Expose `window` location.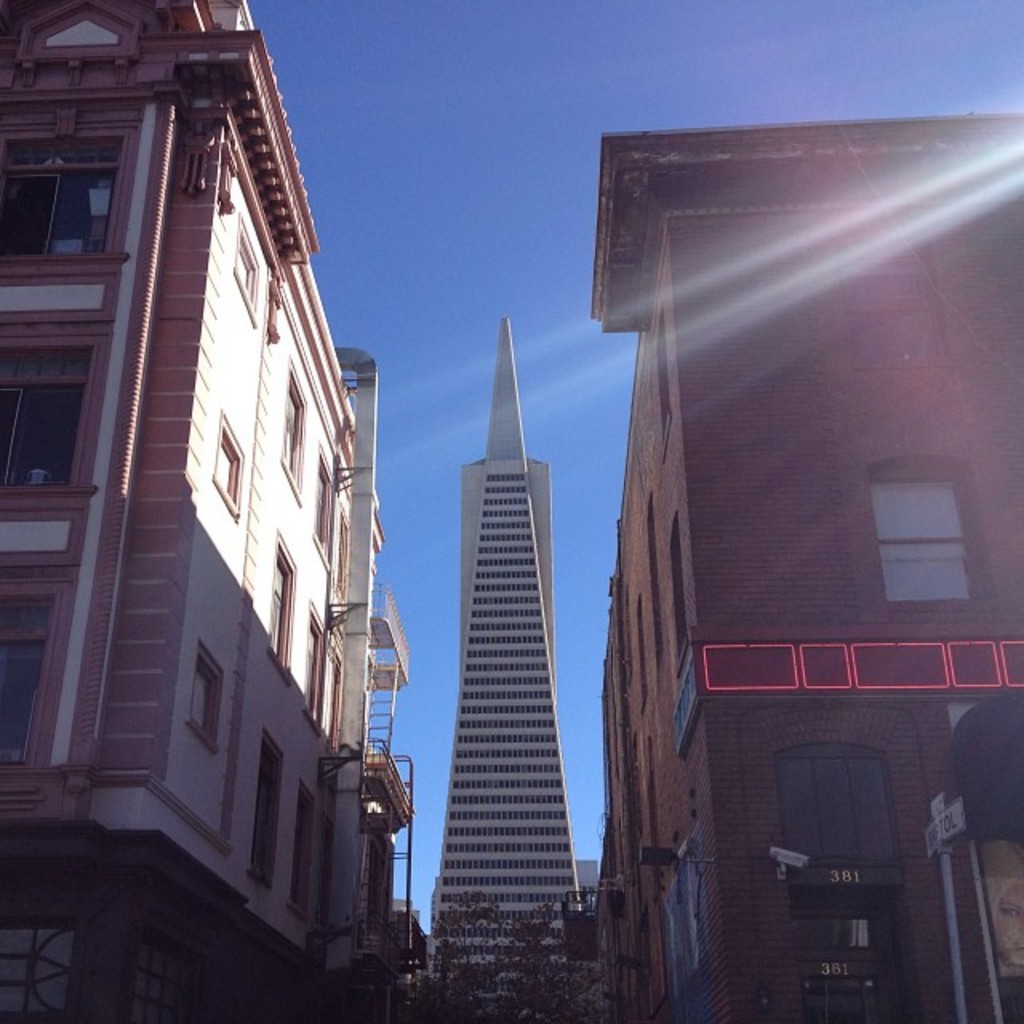
Exposed at 651/336/693/472.
